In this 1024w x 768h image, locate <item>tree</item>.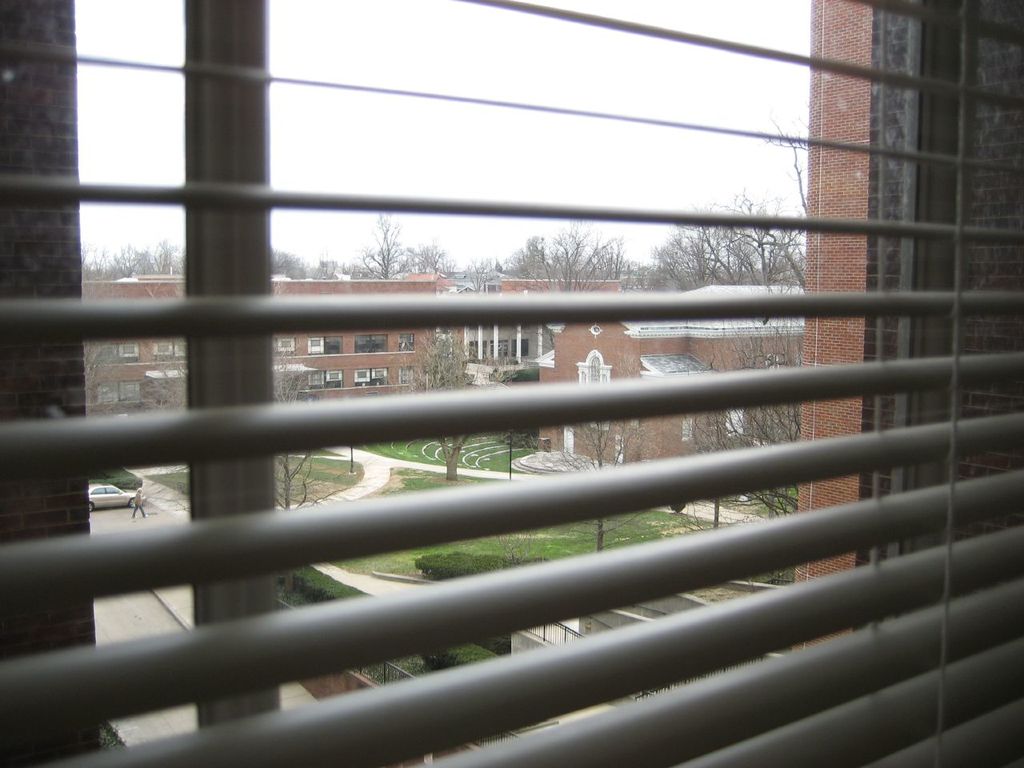
Bounding box: [377,223,413,274].
